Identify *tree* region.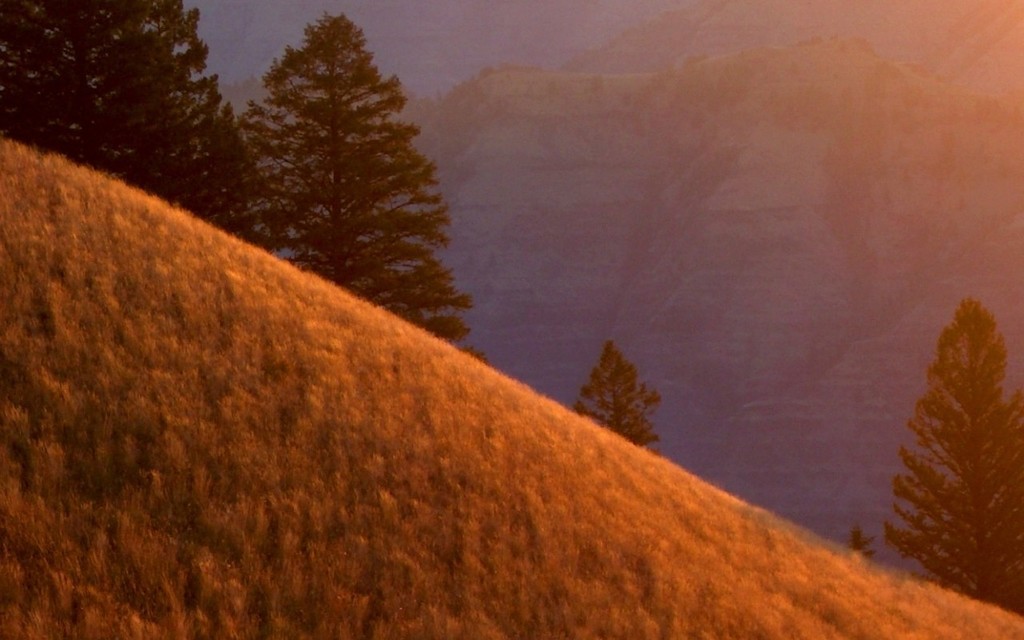
Region: <region>890, 278, 1018, 602</region>.
